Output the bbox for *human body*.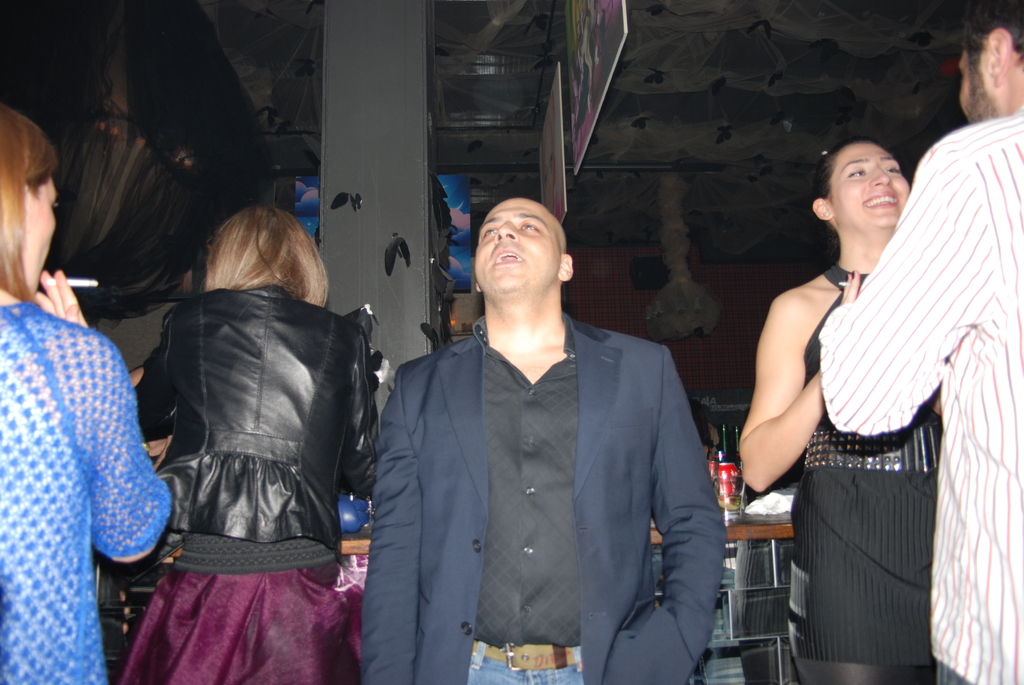
detection(0, 99, 172, 684).
